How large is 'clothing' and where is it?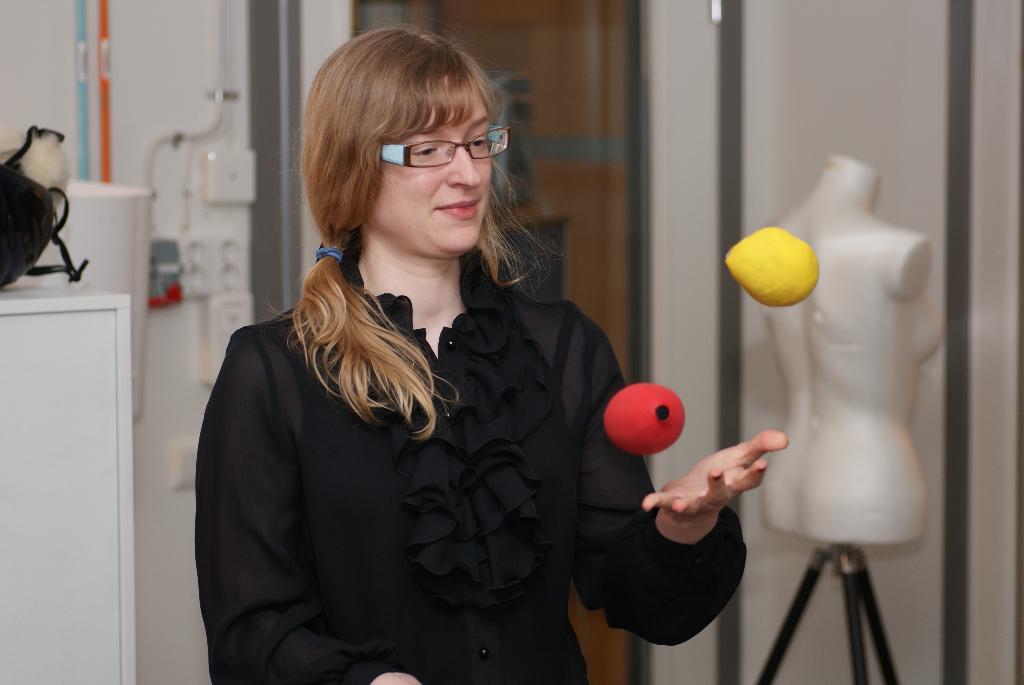
Bounding box: locate(179, 125, 701, 684).
